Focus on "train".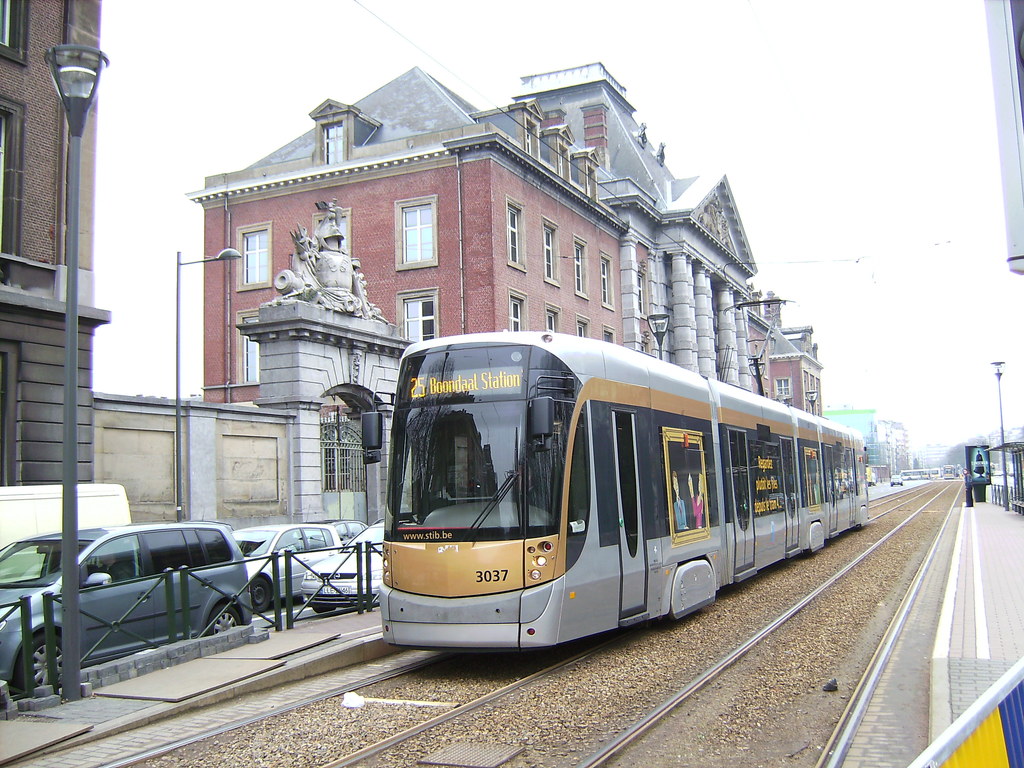
Focused at rect(358, 299, 866, 651).
